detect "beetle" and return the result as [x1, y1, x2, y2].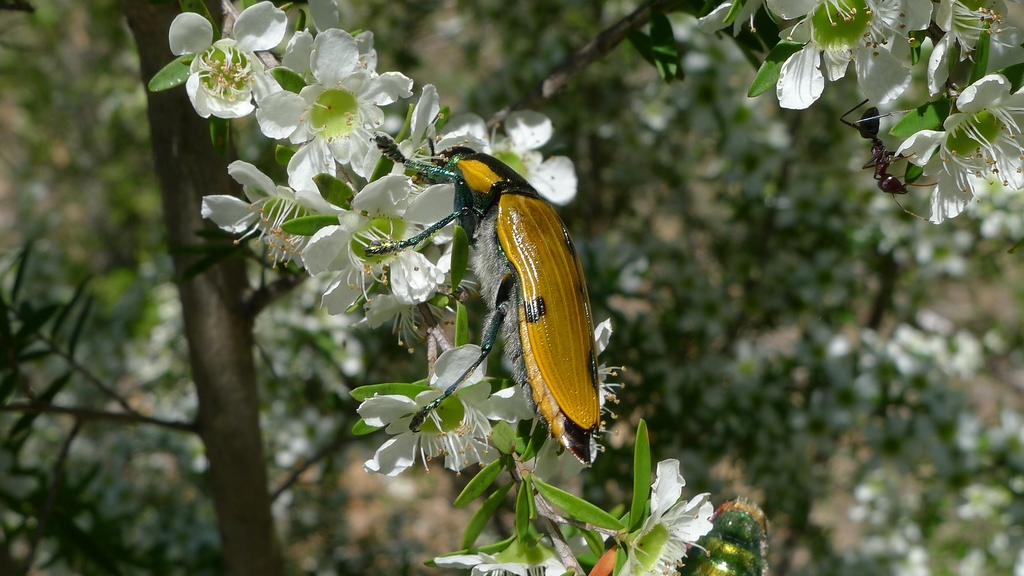
[381, 119, 623, 446].
